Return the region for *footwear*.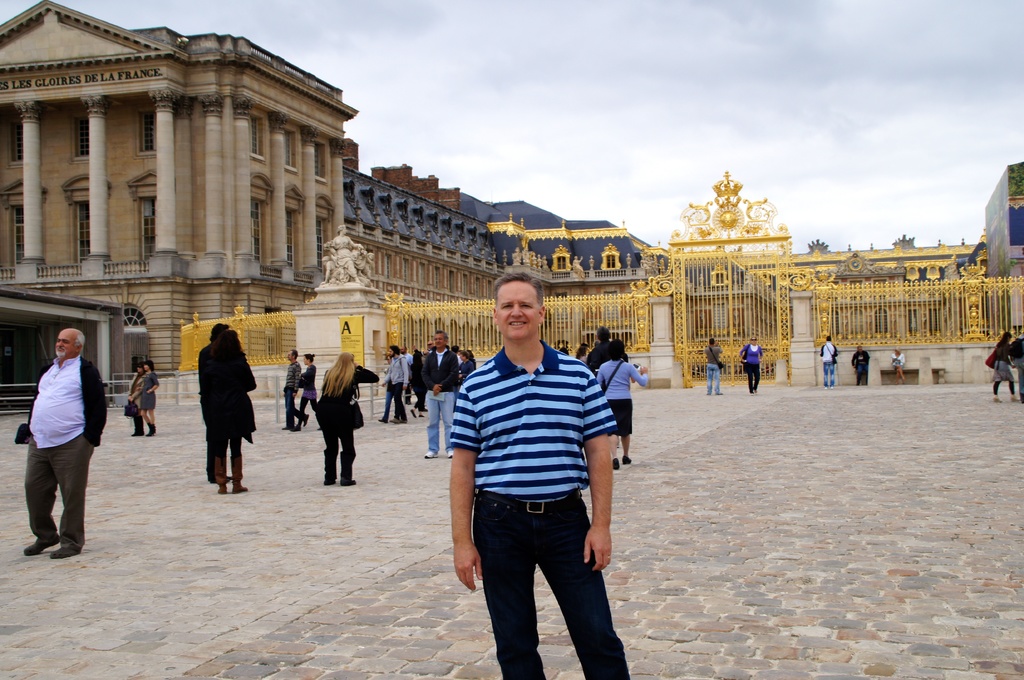
{"x1": 607, "y1": 458, "x2": 618, "y2": 471}.
